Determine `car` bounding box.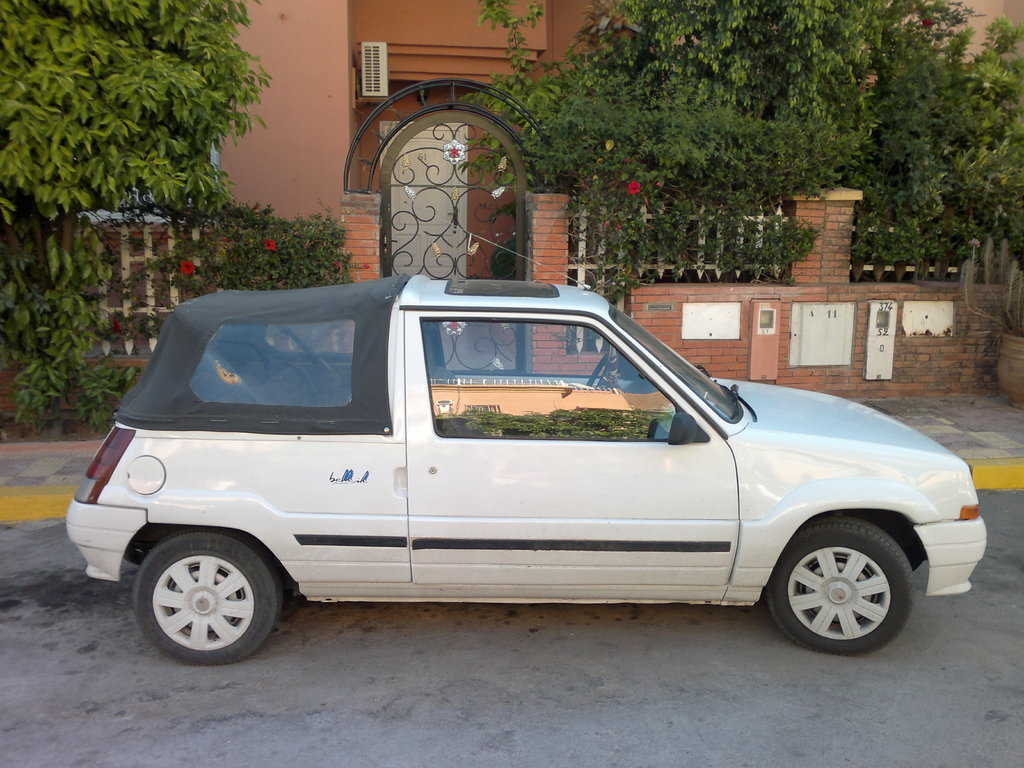
Determined: bbox(64, 275, 987, 663).
